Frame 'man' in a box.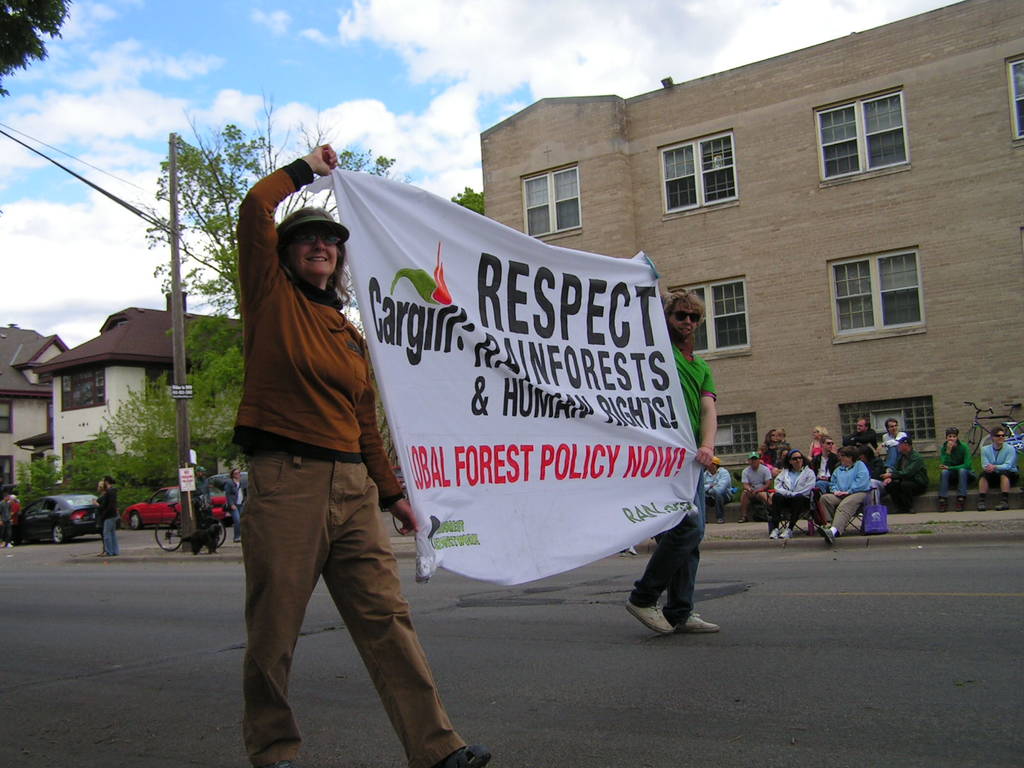
842,417,879,447.
